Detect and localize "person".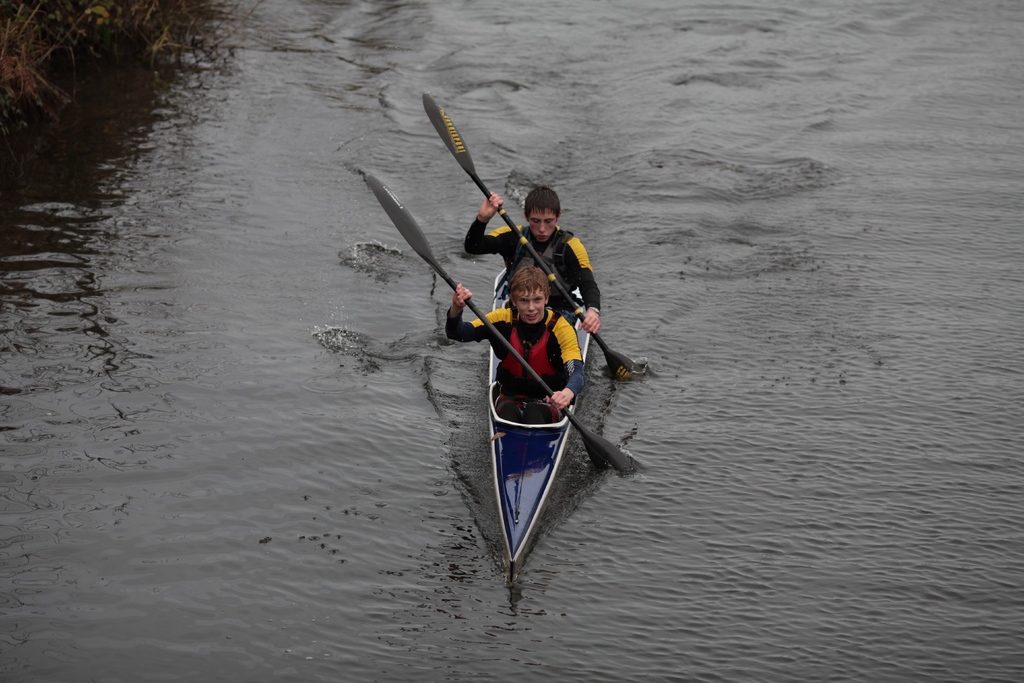
Localized at {"x1": 440, "y1": 256, "x2": 578, "y2": 419}.
